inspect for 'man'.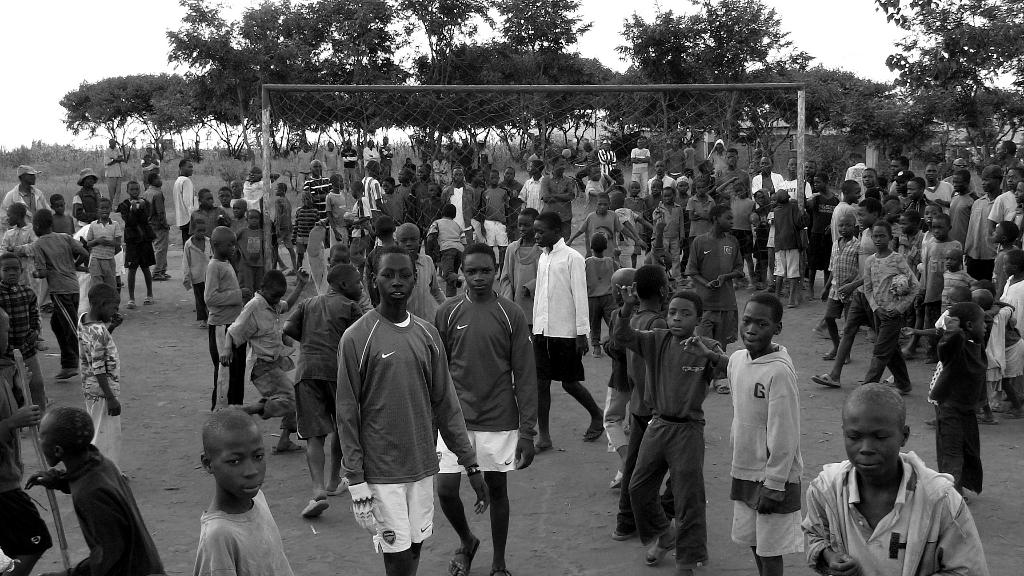
Inspection: rect(138, 145, 162, 188).
